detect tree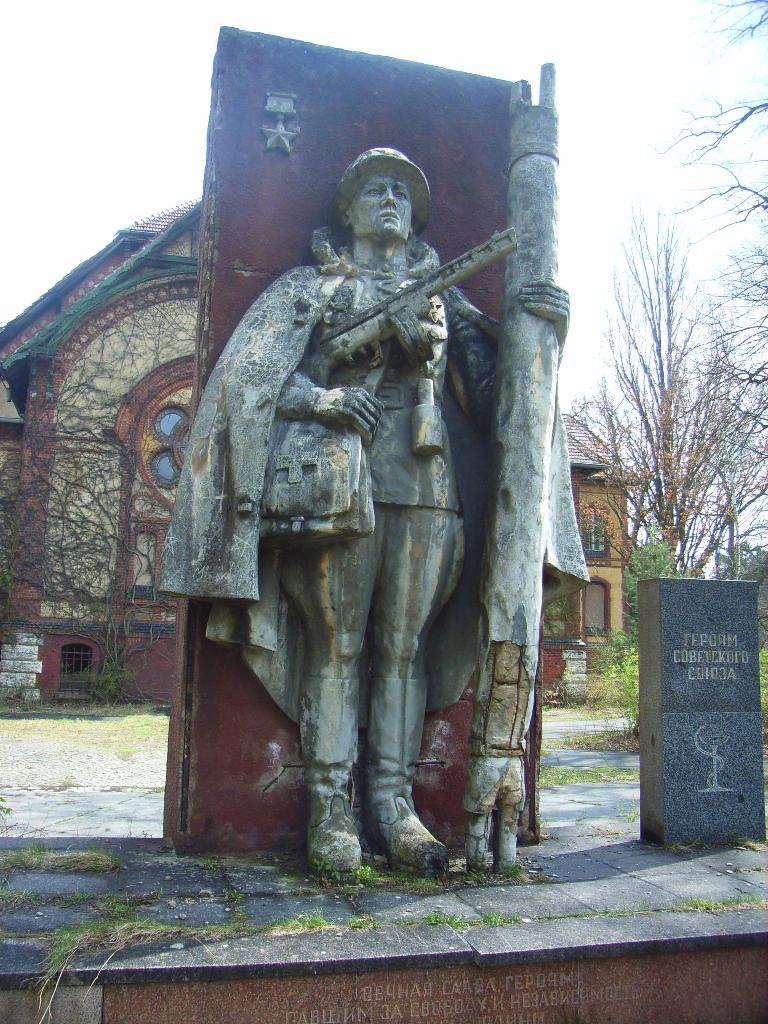
Rect(641, 0, 767, 204)
